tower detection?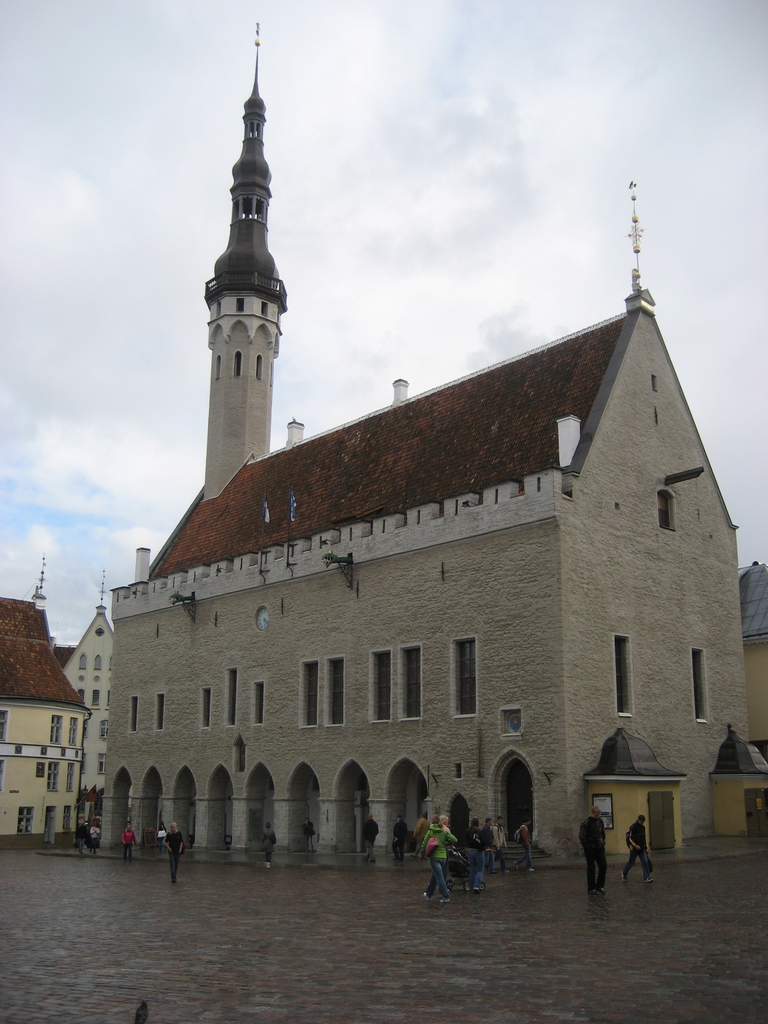
box=[189, 36, 305, 452]
